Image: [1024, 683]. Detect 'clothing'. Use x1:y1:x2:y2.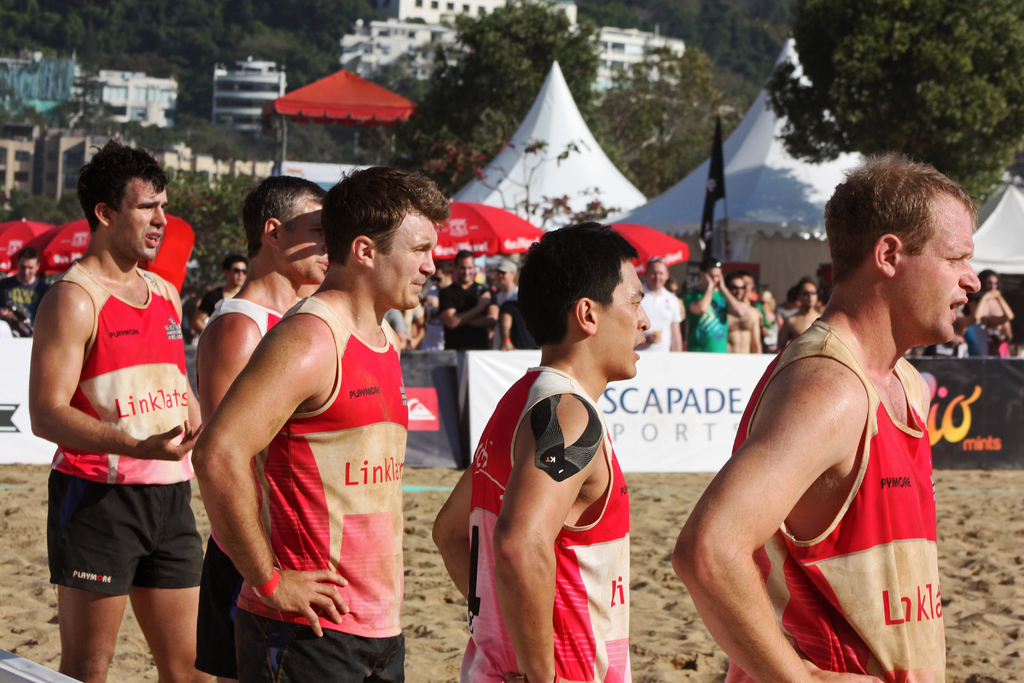
0:273:40:323.
